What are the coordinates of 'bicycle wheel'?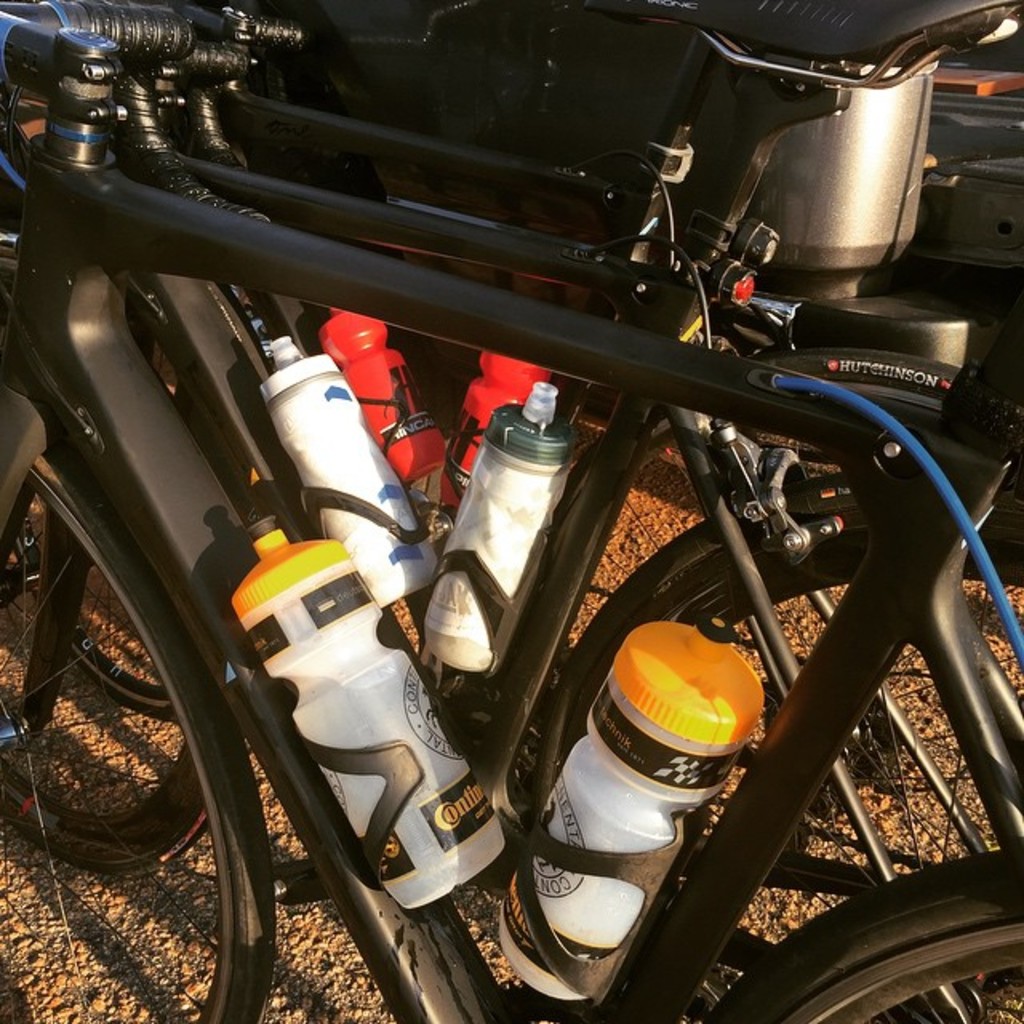
{"left": 762, "top": 901, "right": 1022, "bottom": 1022}.
